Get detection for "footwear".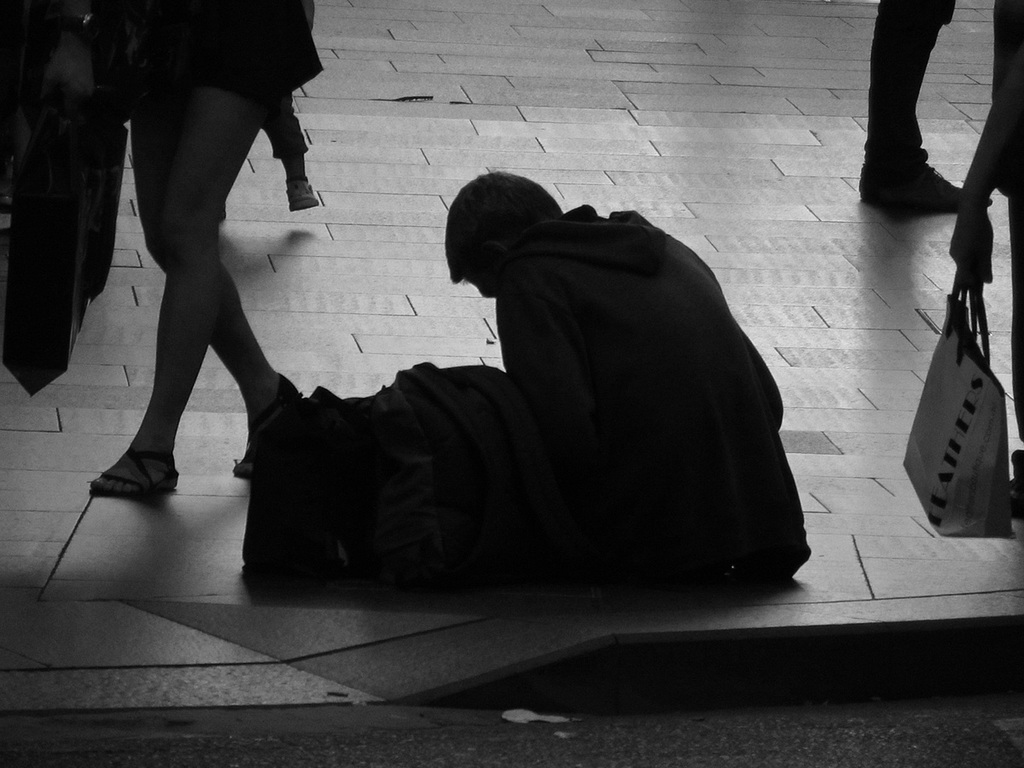
Detection: (282, 177, 321, 214).
